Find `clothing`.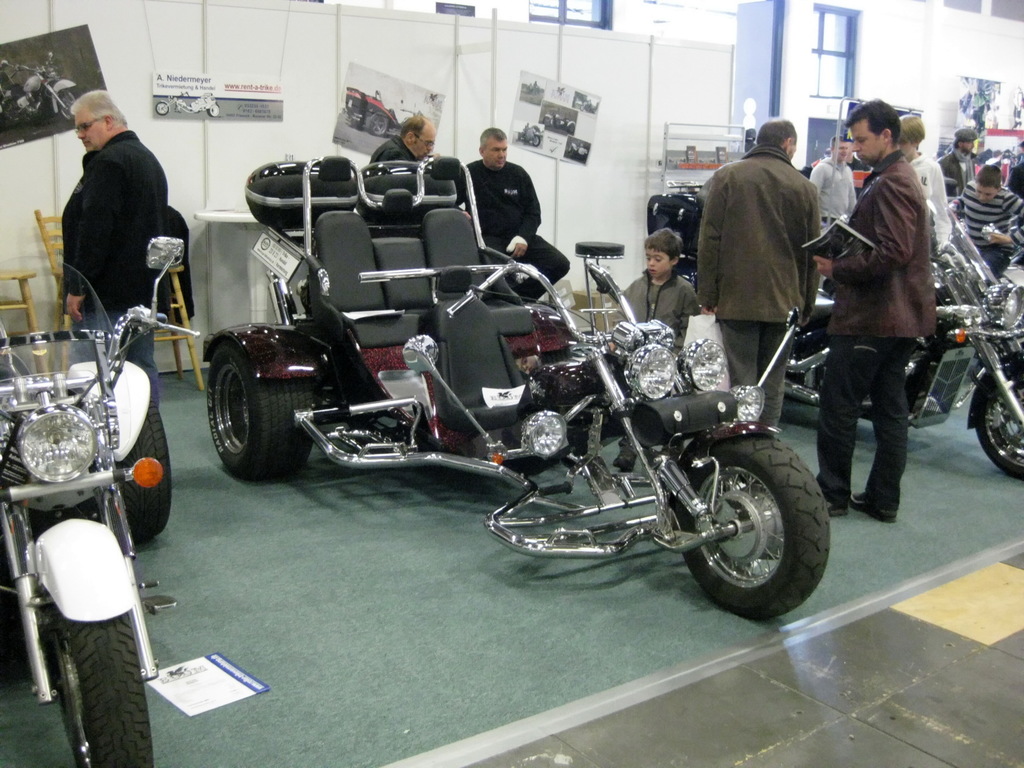
[left=721, top=326, right=800, bottom=424].
